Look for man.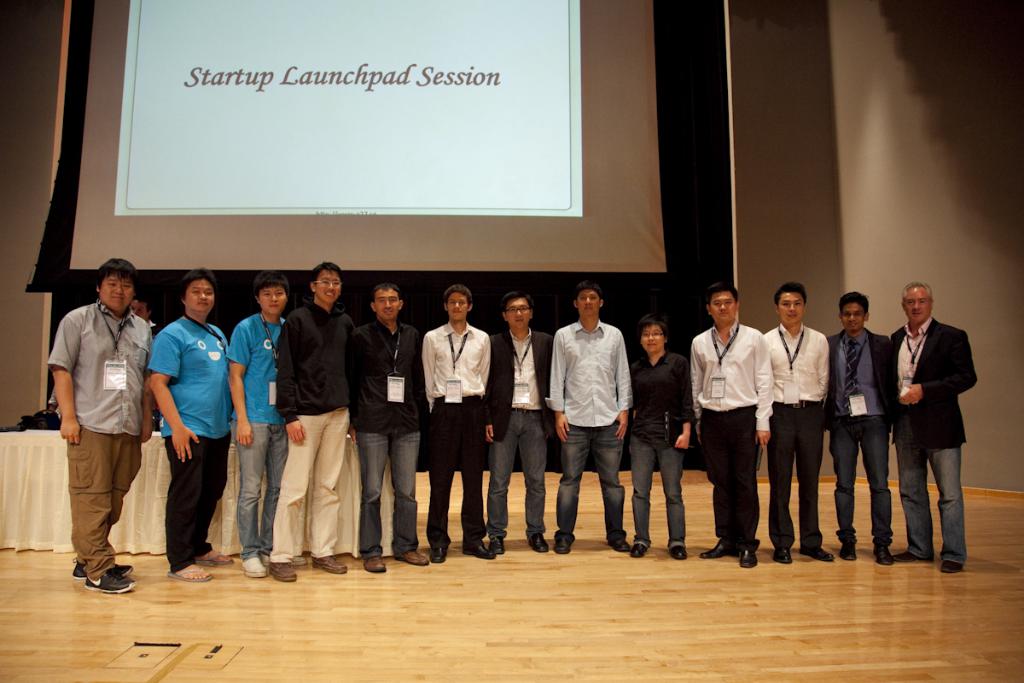
Found: BBox(125, 290, 162, 341).
